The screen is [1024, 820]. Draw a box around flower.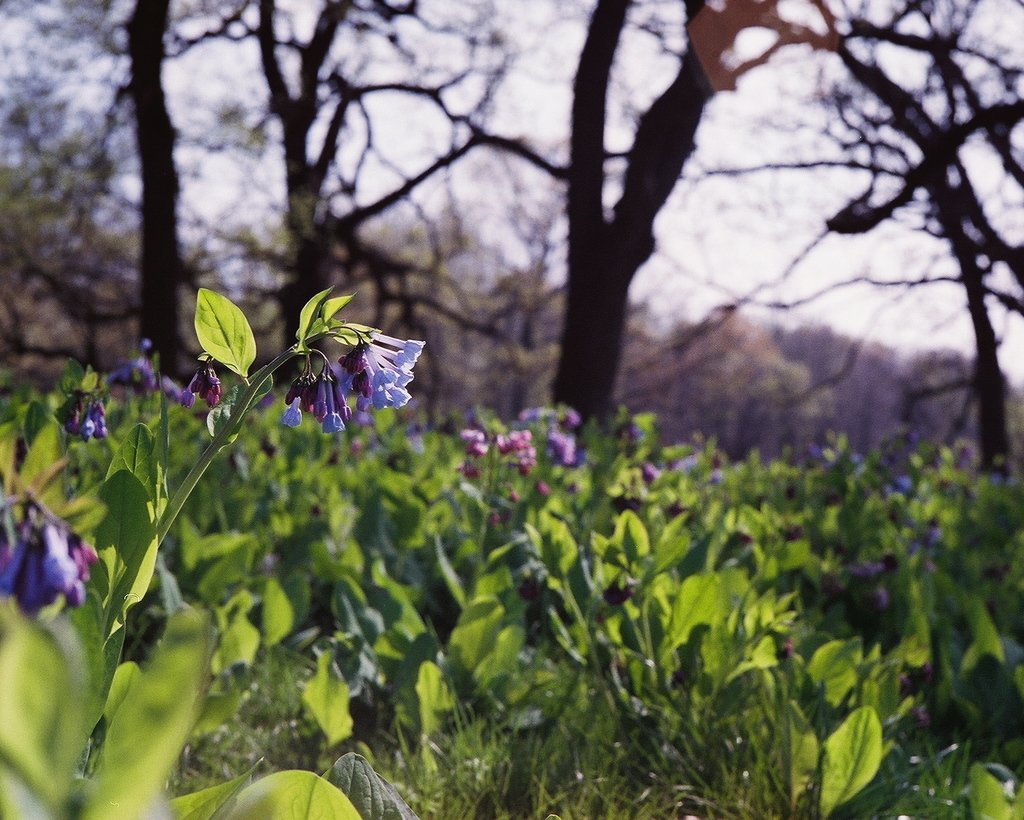
(164,379,188,409).
